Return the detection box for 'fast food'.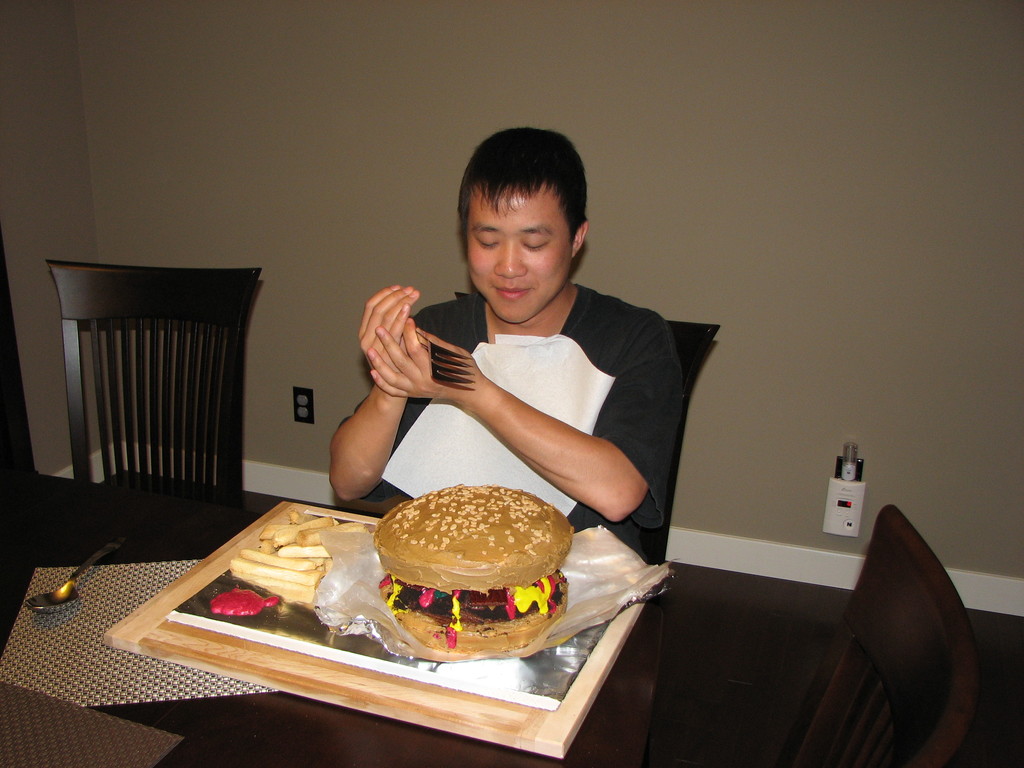
select_region(270, 521, 293, 545).
